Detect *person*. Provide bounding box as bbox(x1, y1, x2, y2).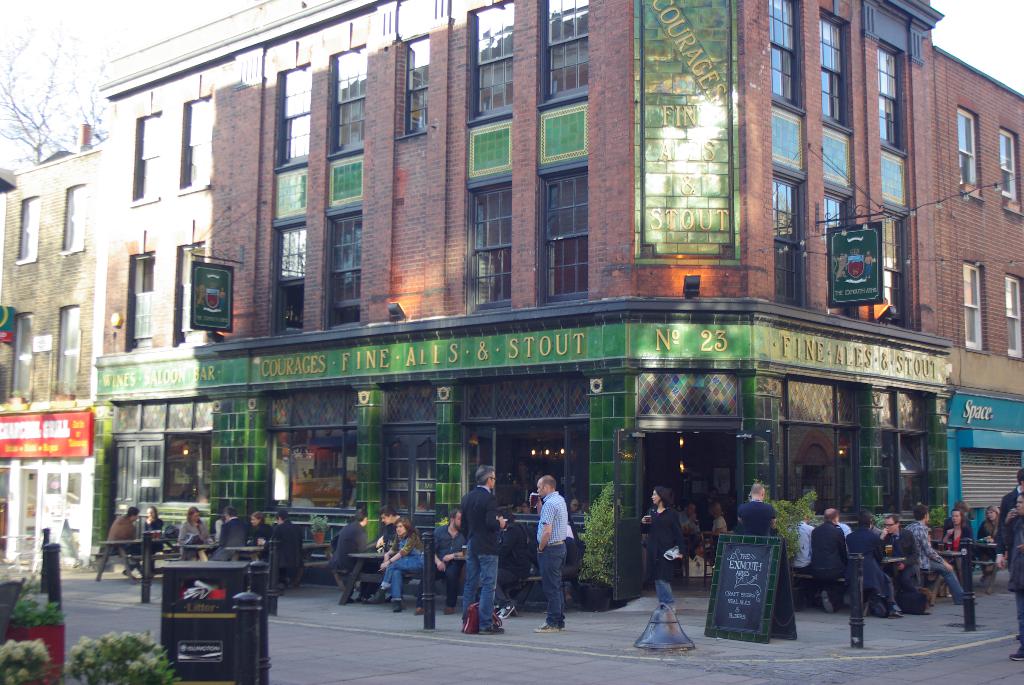
bbox(789, 509, 815, 569).
